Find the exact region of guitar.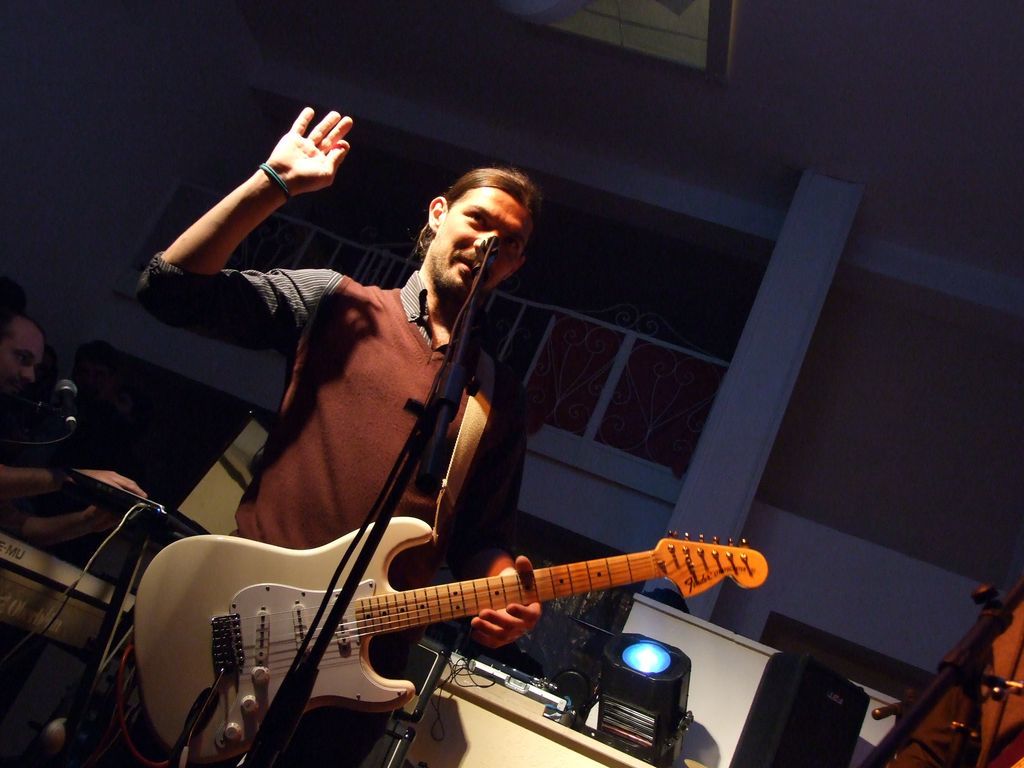
Exact region: select_region(124, 508, 772, 767).
